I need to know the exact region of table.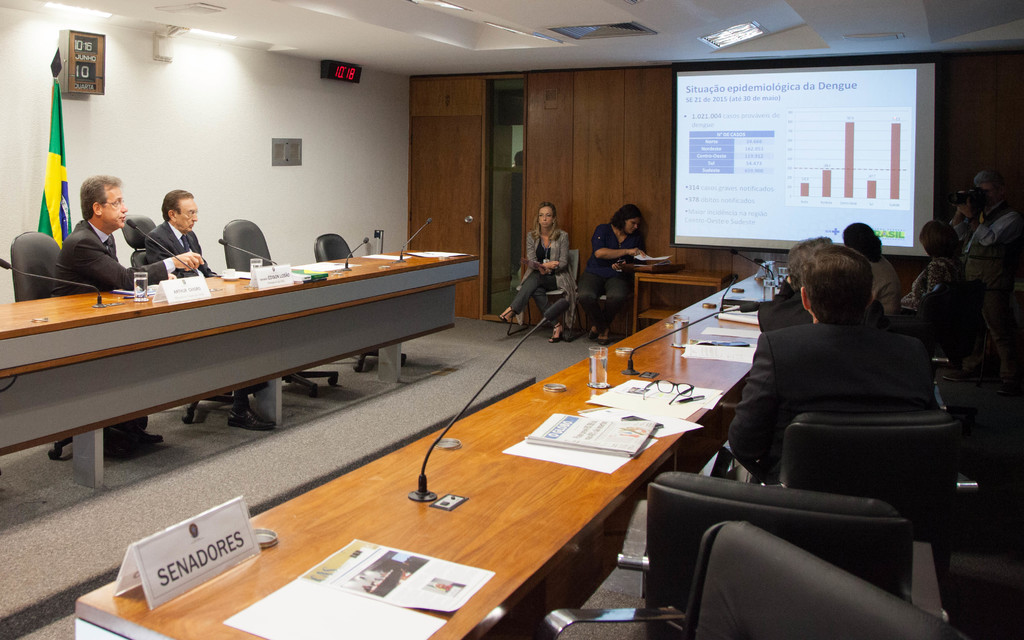
Region: 632,277,728,334.
